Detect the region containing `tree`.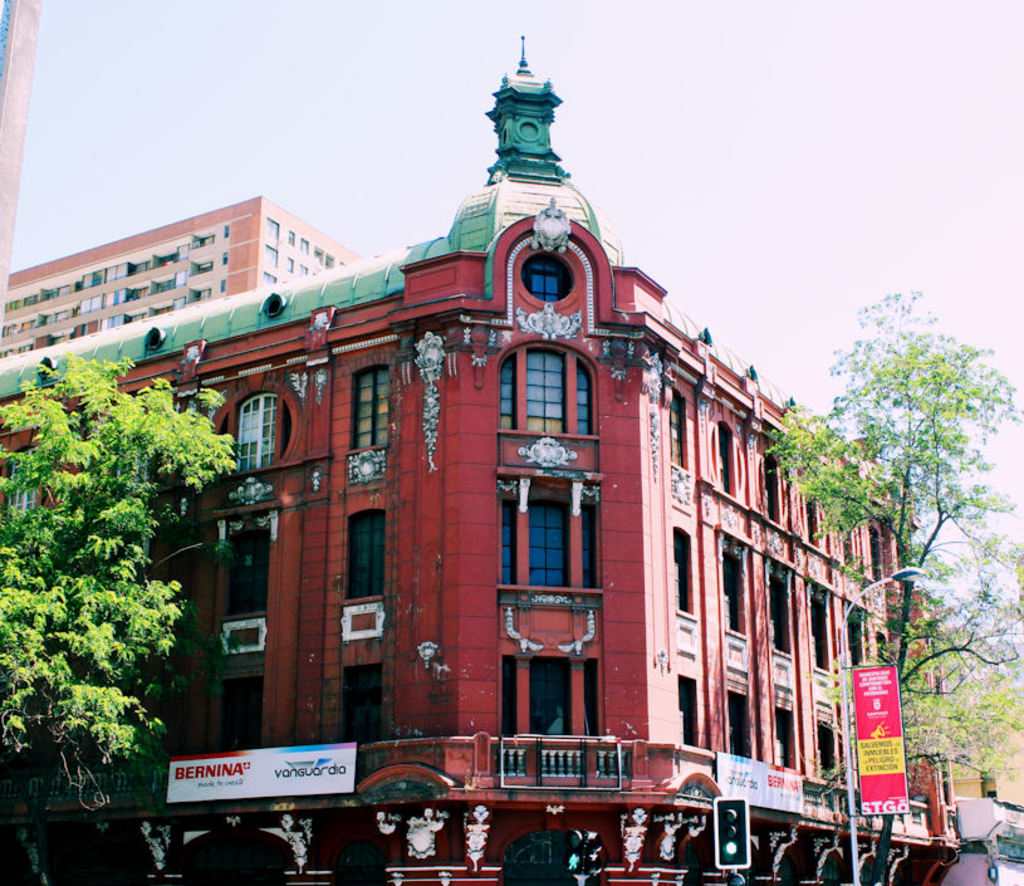
20, 322, 188, 816.
